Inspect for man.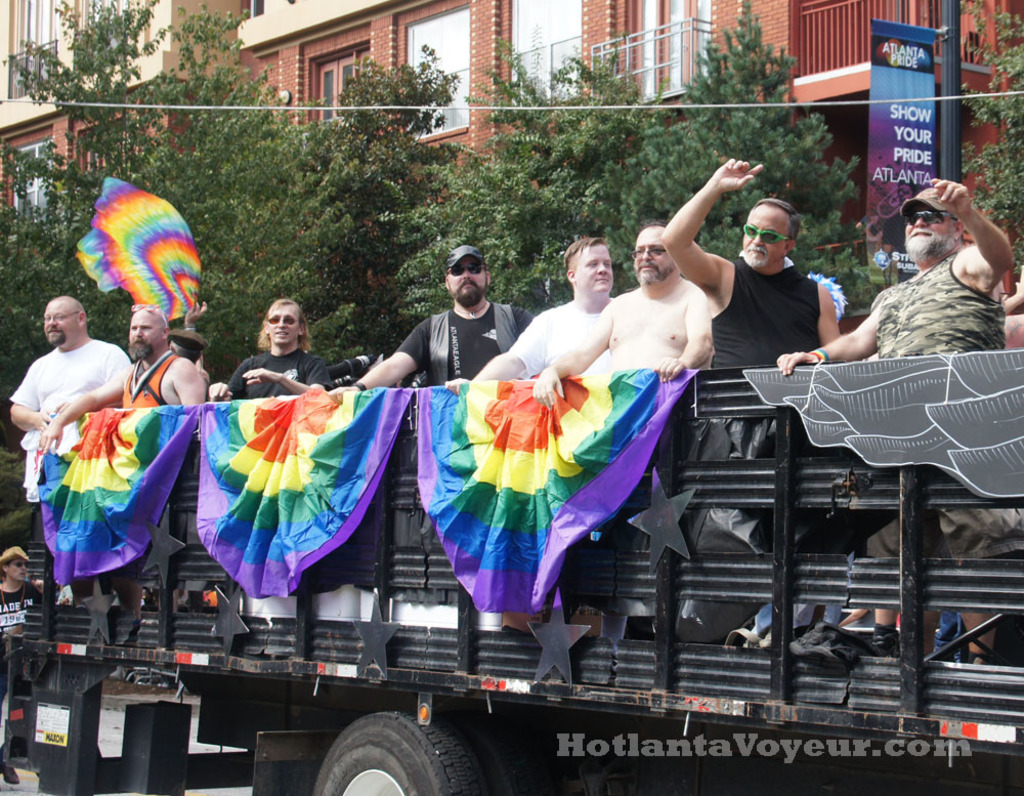
Inspection: [218, 296, 332, 395].
